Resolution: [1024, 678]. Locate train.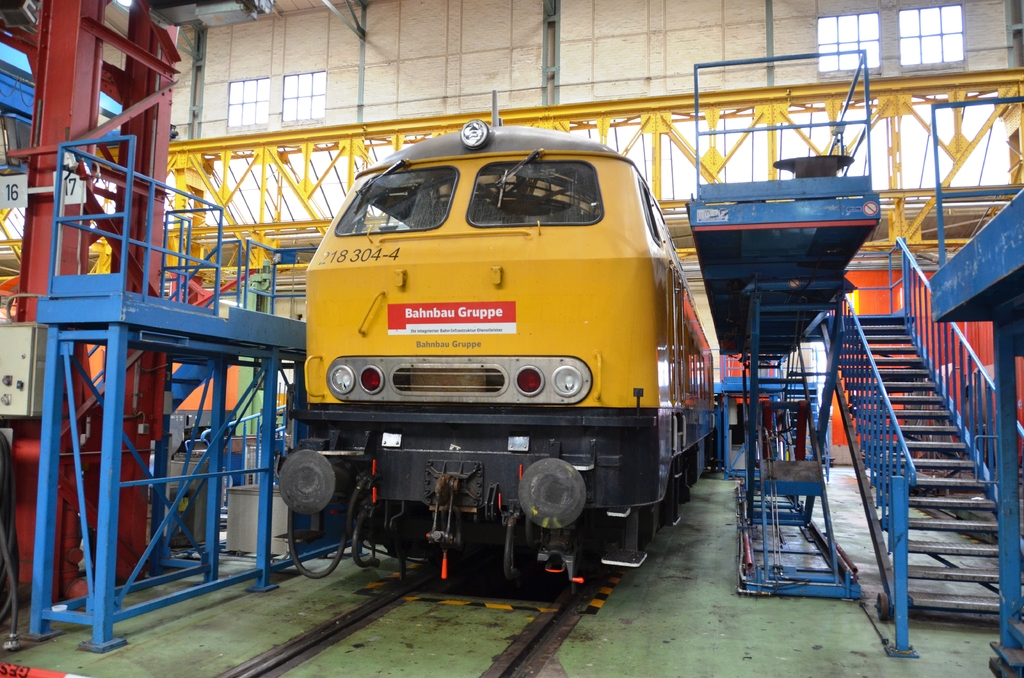
detection(276, 93, 714, 600).
